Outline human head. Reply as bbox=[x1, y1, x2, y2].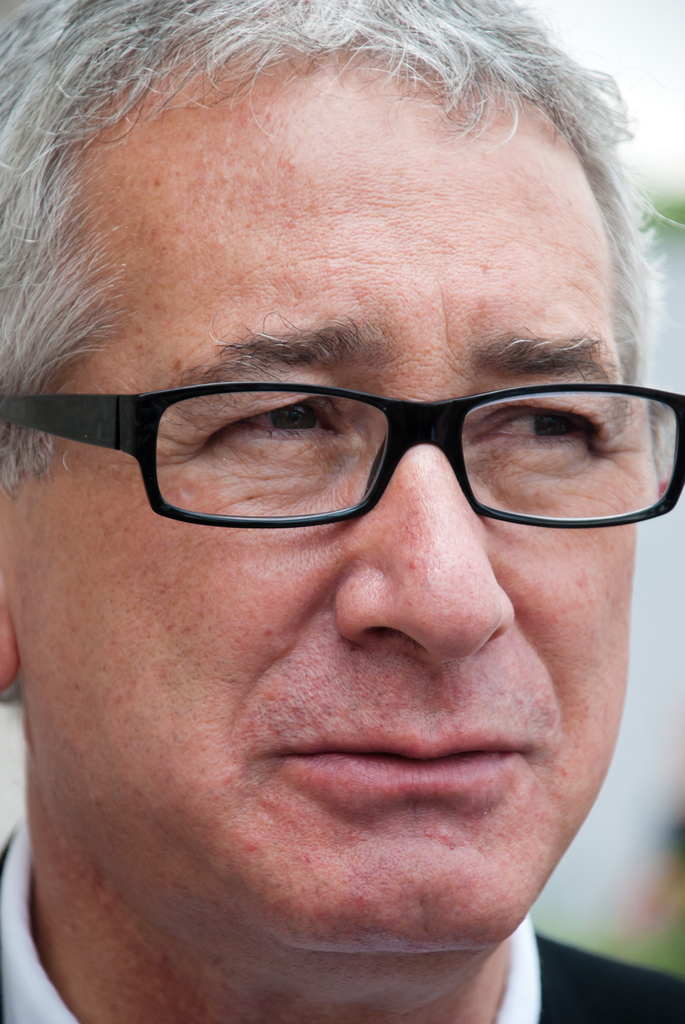
bbox=[0, 0, 684, 1023].
